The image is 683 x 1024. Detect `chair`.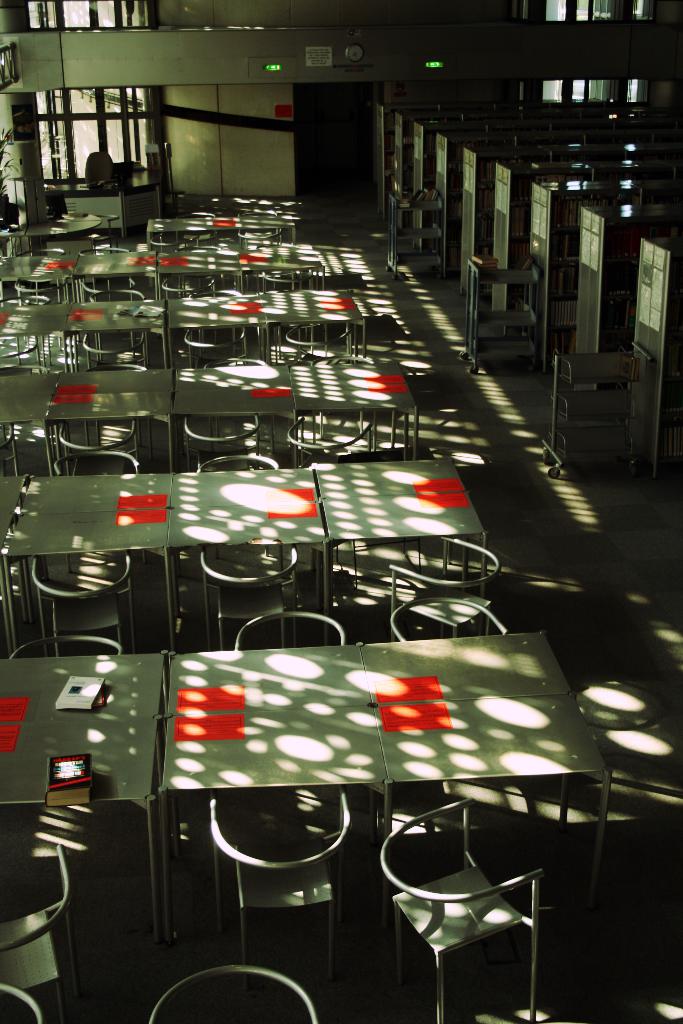
Detection: detection(211, 793, 352, 972).
